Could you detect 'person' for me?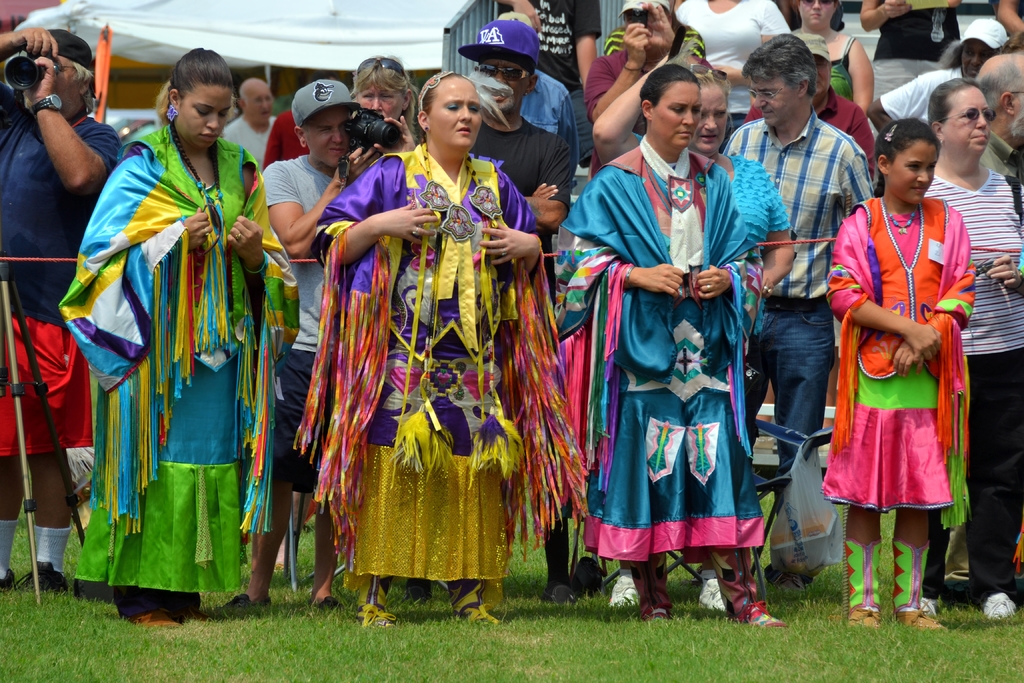
Detection result: BBox(548, 65, 785, 630).
